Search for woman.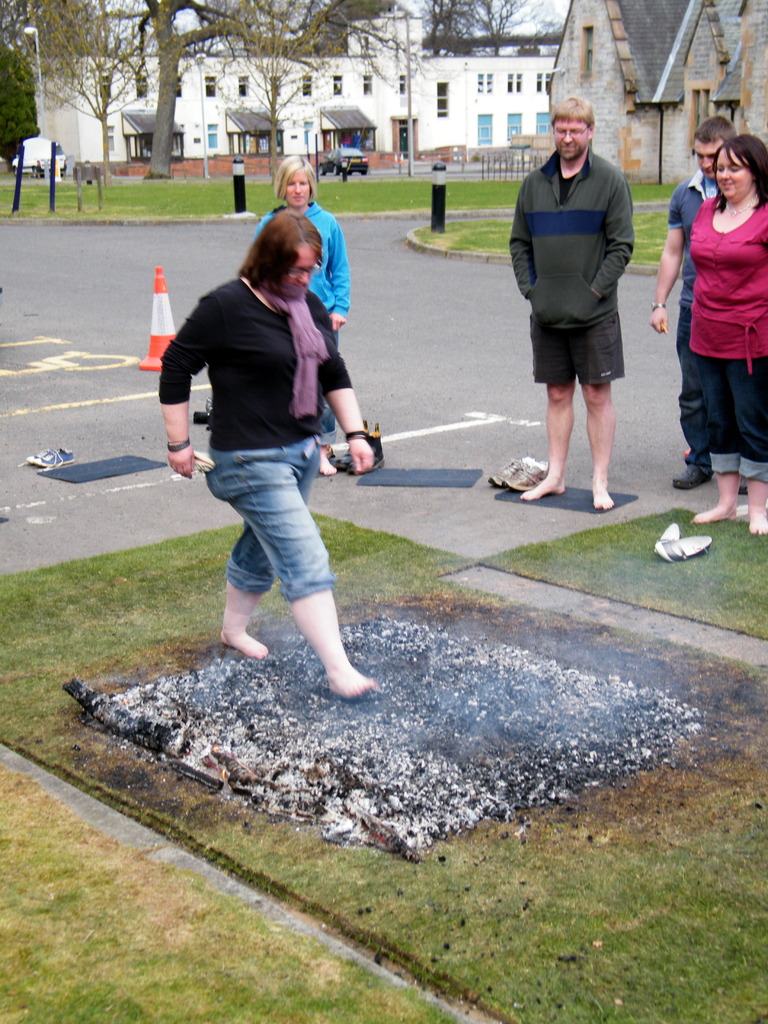
Found at detection(157, 182, 397, 707).
